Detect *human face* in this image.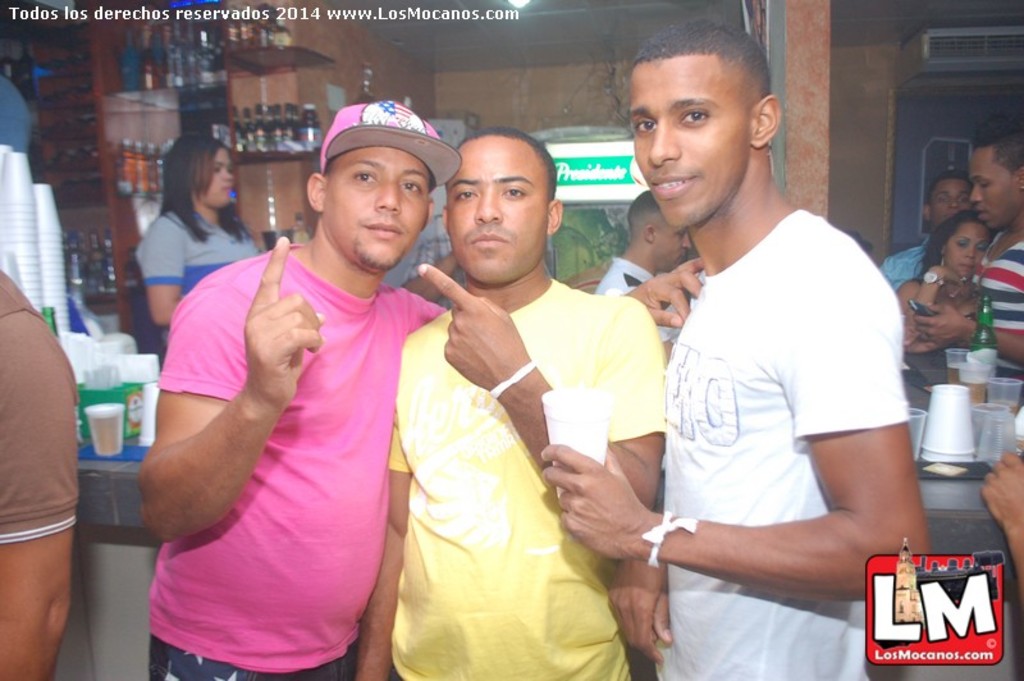
Detection: crop(197, 145, 237, 209).
